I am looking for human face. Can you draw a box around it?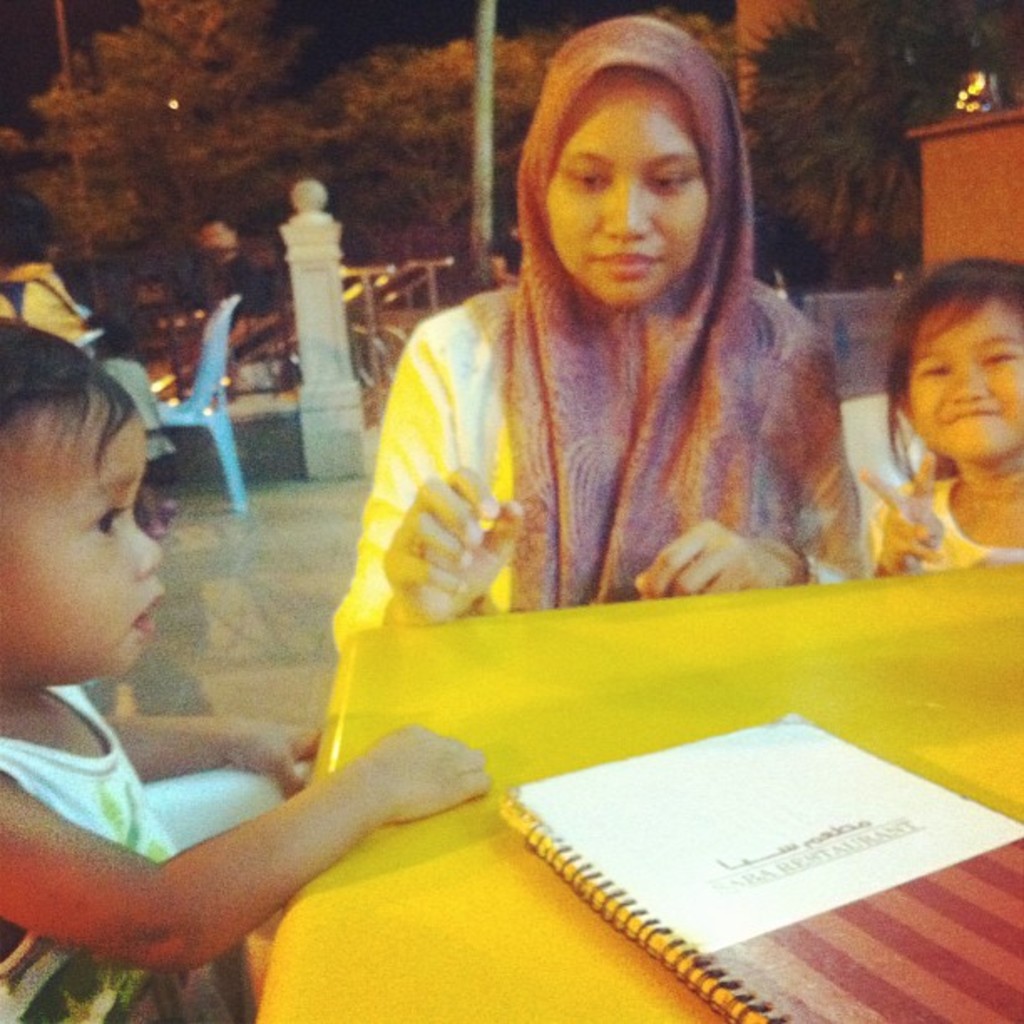
Sure, the bounding box is l=0, t=388, r=159, b=686.
